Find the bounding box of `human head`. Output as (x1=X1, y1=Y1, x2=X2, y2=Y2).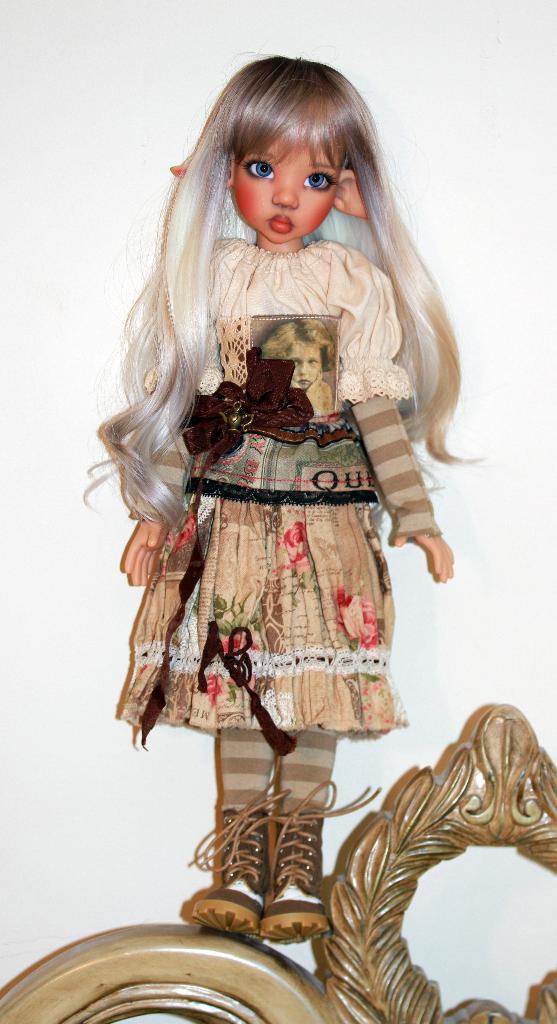
(x1=266, y1=318, x2=342, y2=390).
